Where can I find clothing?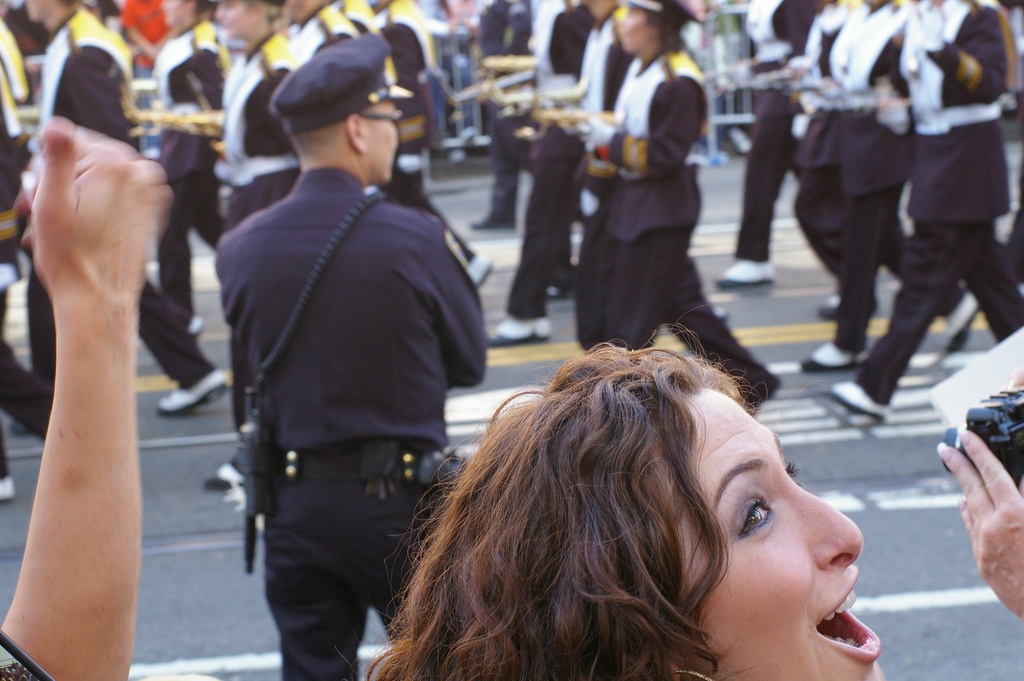
You can find it at bbox(26, 7, 218, 386).
